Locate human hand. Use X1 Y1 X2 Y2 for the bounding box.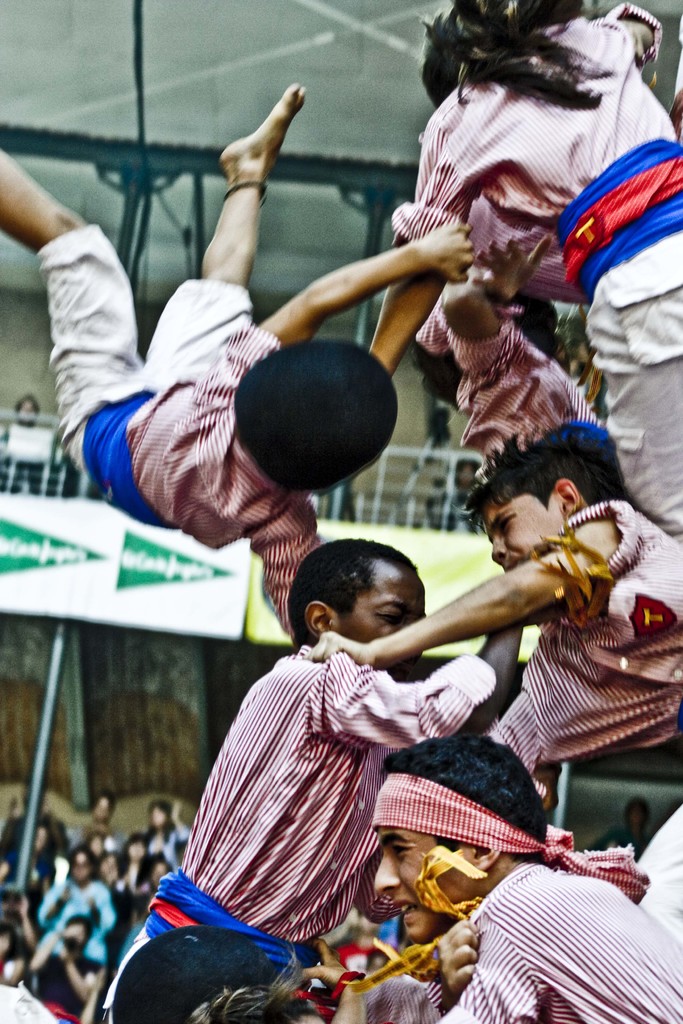
302 629 375 666.
